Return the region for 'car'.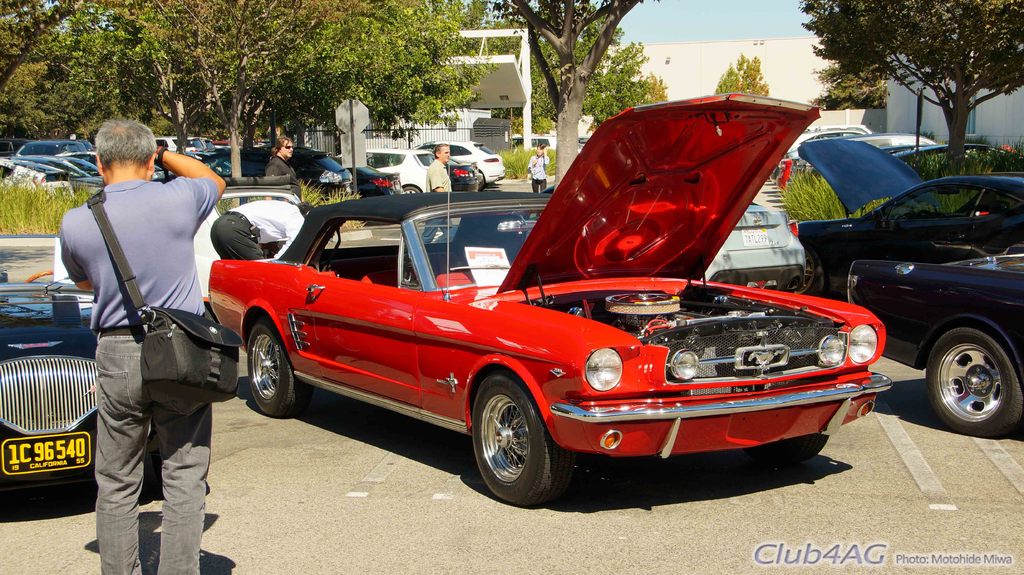
locate(783, 130, 1023, 276).
